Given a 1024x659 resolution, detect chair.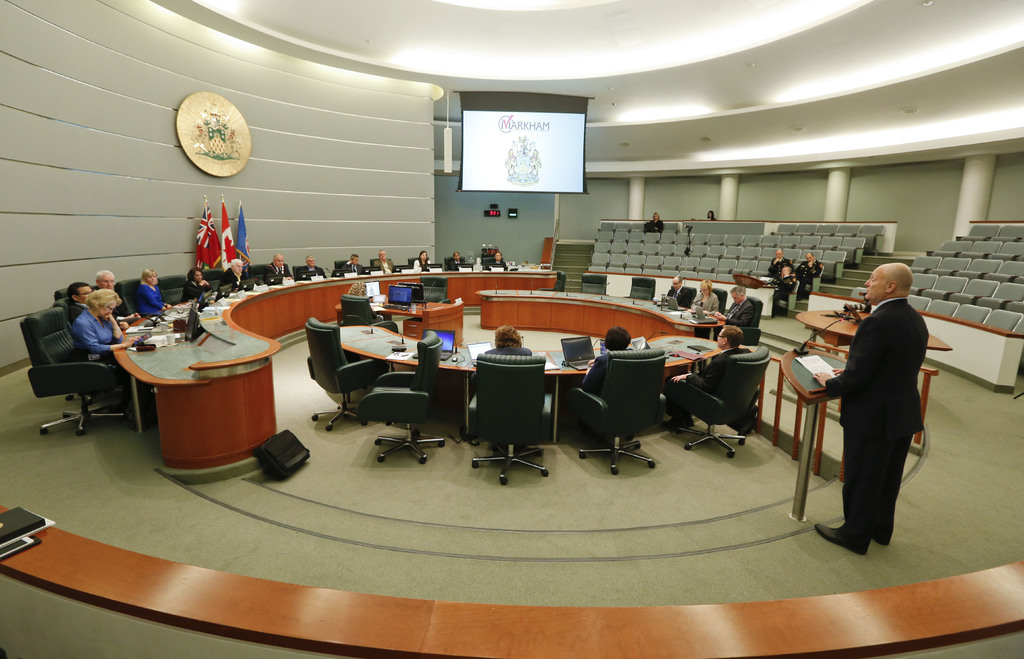
674/285/695/306.
